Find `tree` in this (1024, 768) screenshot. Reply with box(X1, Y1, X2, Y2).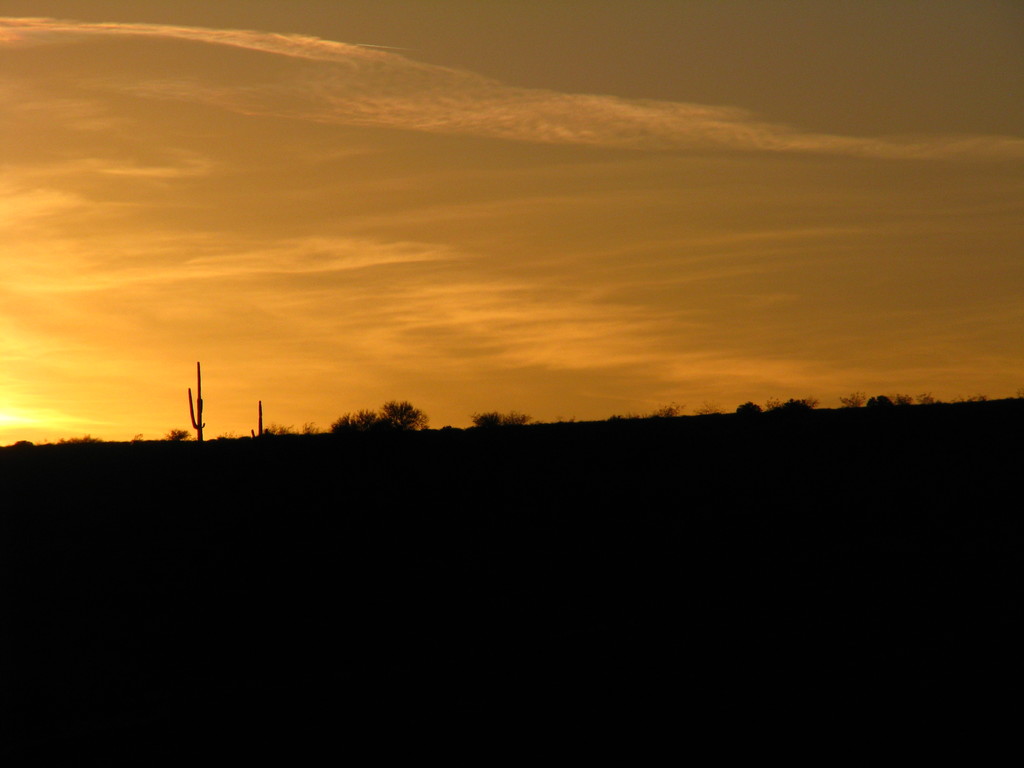
box(376, 396, 426, 429).
